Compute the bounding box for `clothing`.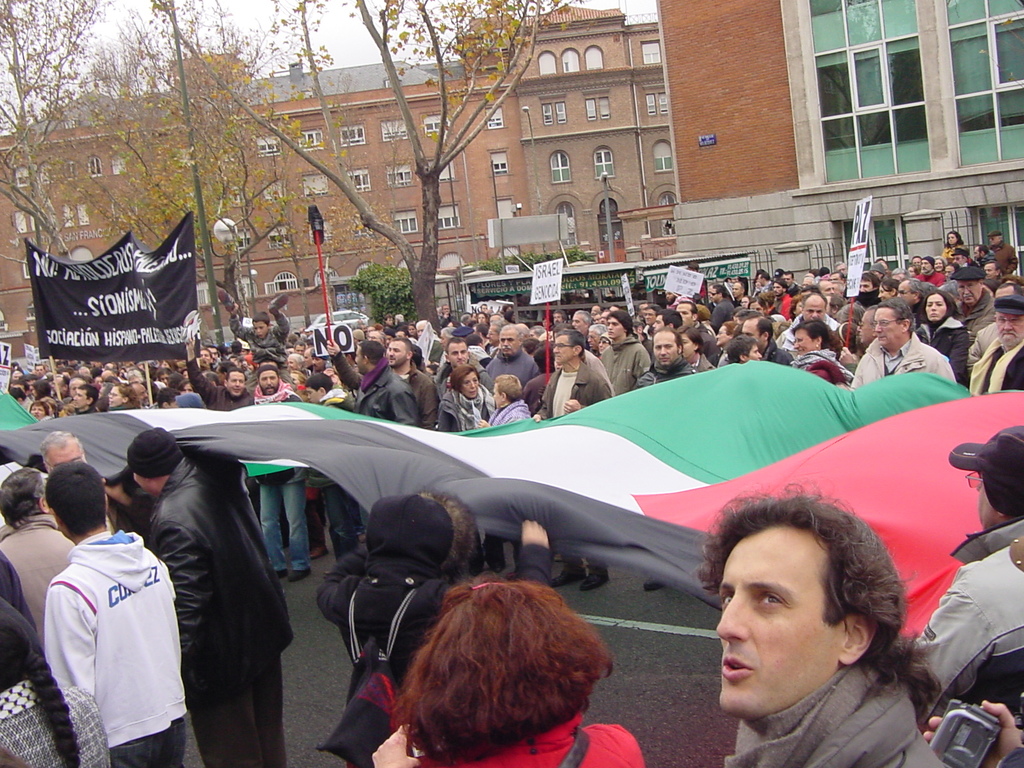
bbox=[792, 348, 851, 383].
